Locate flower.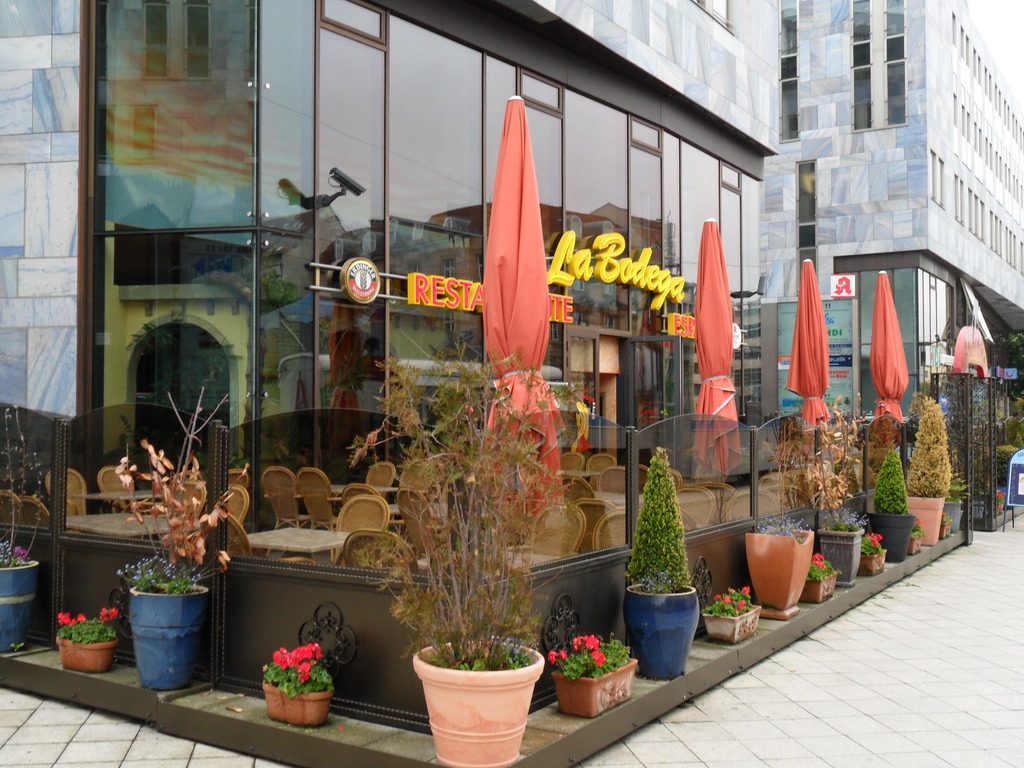
Bounding box: [left=61, top=610, right=72, bottom=625].
